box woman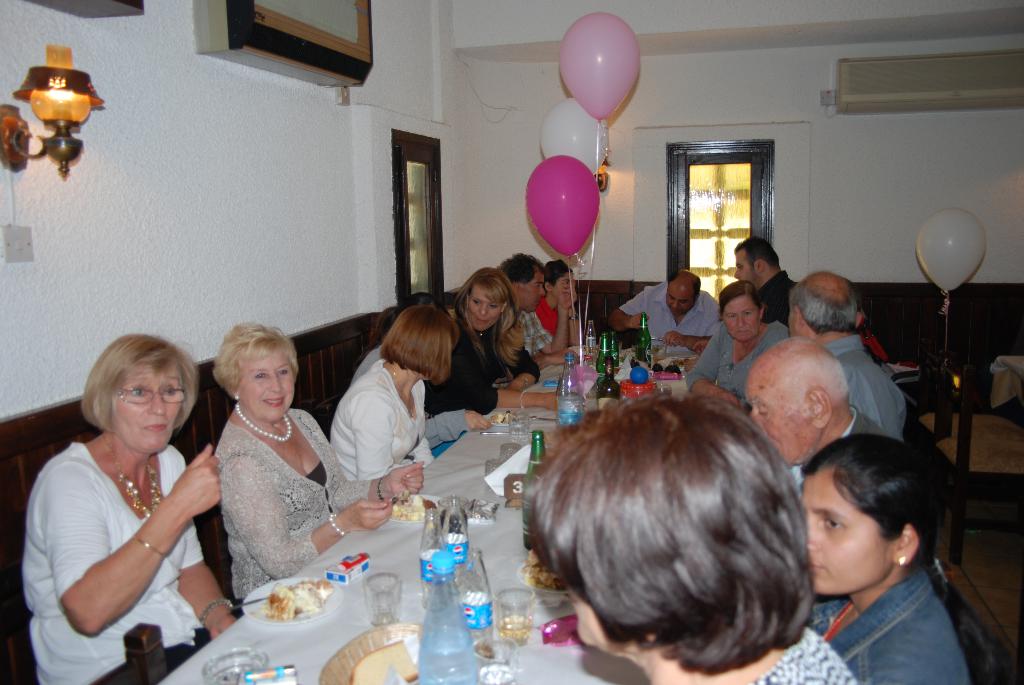
rect(687, 279, 790, 407)
